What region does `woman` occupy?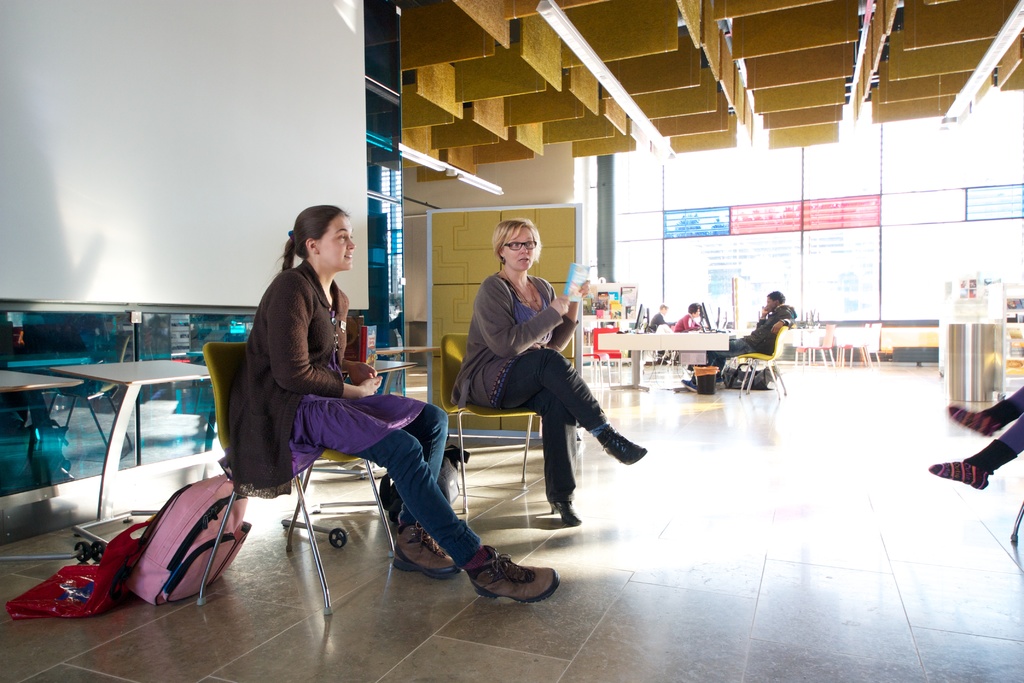
(left=454, top=215, right=645, bottom=525).
